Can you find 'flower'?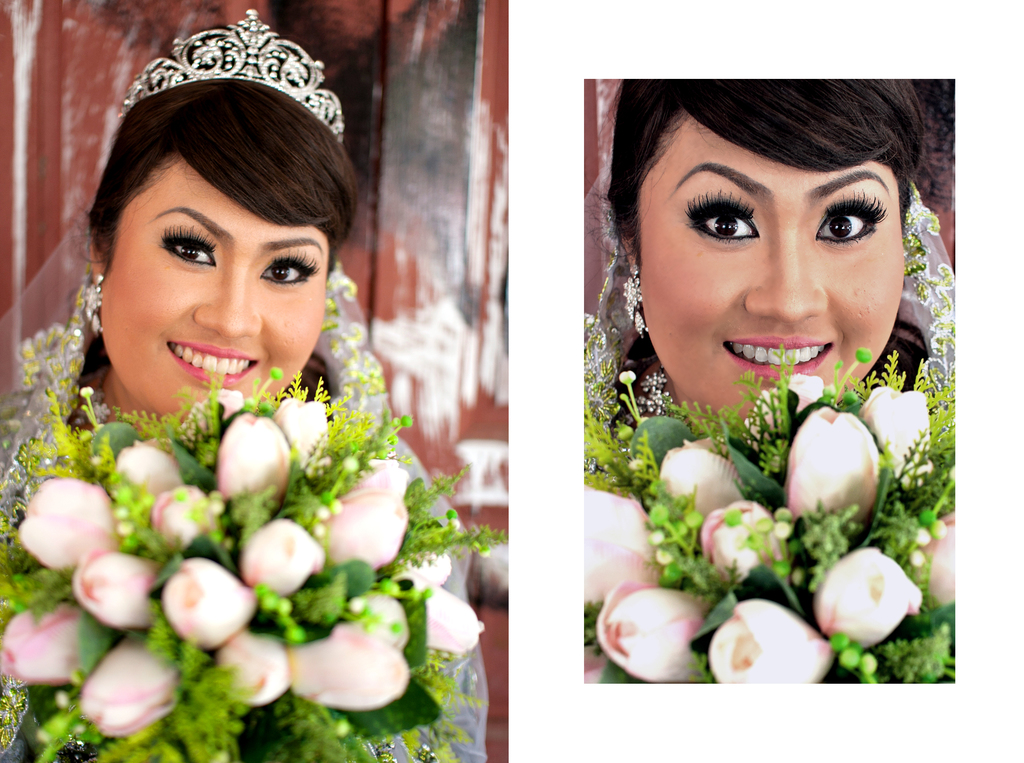
Yes, bounding box: select_region(18, 476, 116, 568).
